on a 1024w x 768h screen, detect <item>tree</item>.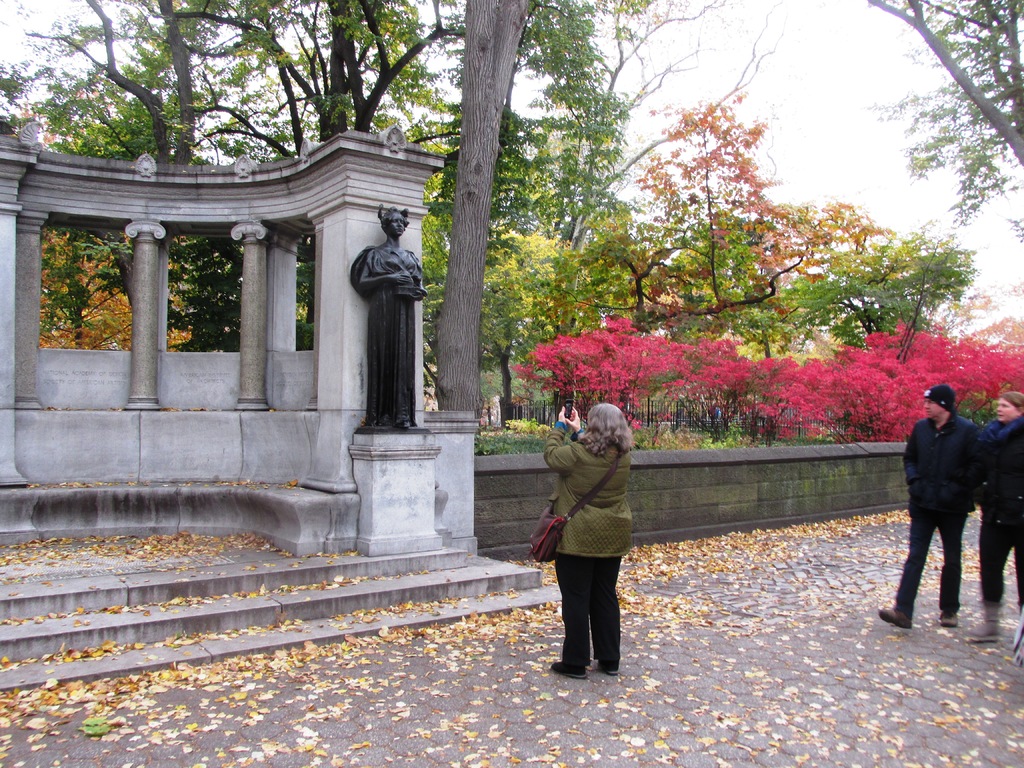
box=[496, 0, 735, 323].
